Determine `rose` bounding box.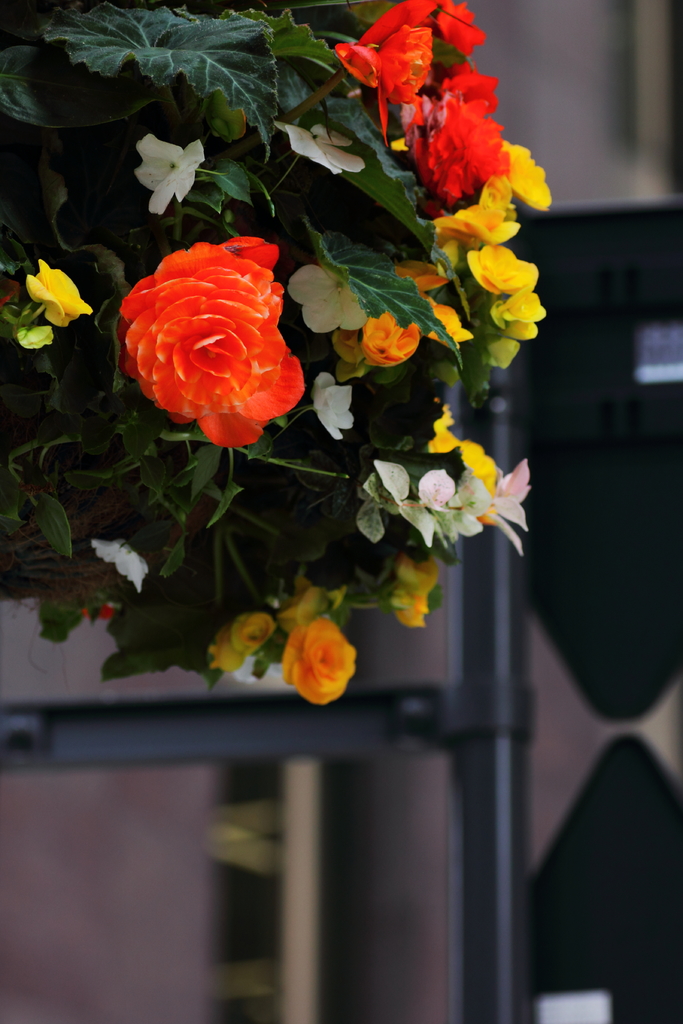
Determined: <region>280, 617, 361, 708</region>.
